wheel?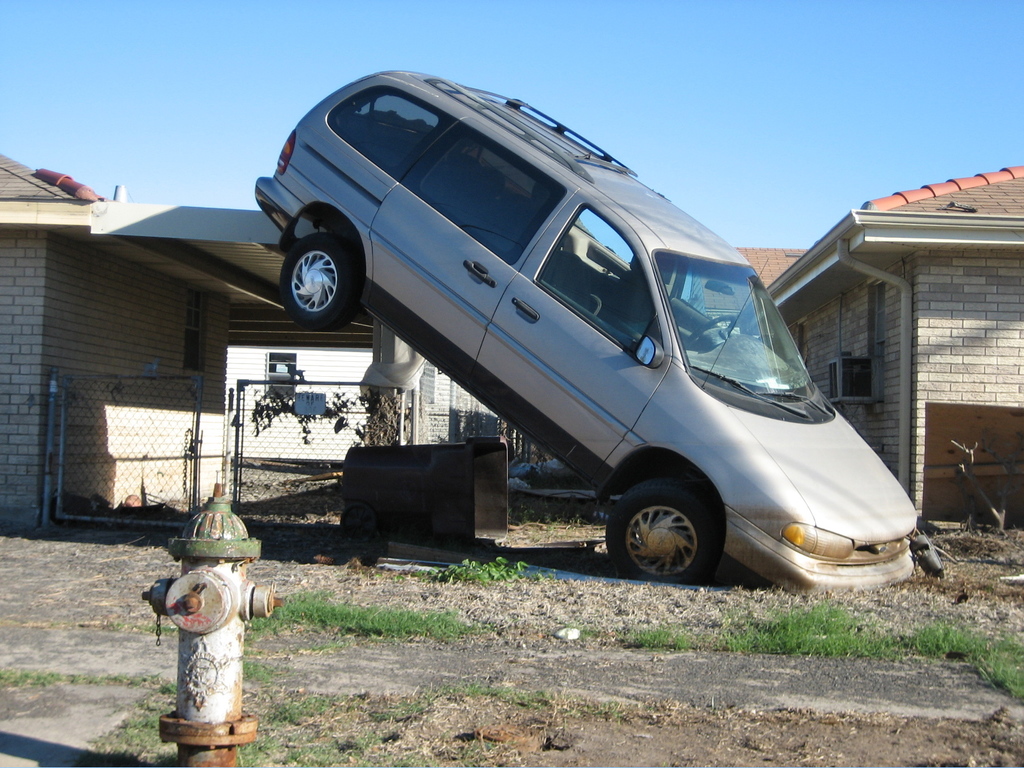
x1=281, y1=231, x2=361, y2=328
